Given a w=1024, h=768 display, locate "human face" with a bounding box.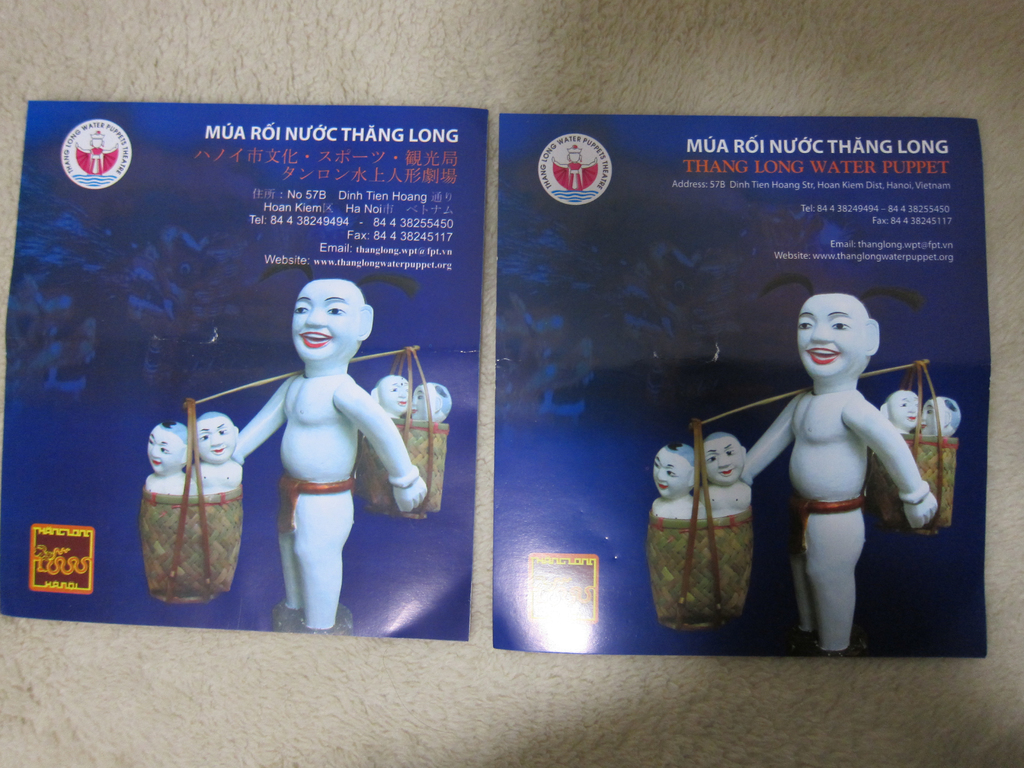
Located: {"x1": 142, "y1": 422, "x2": 189, "y2": 470}.
